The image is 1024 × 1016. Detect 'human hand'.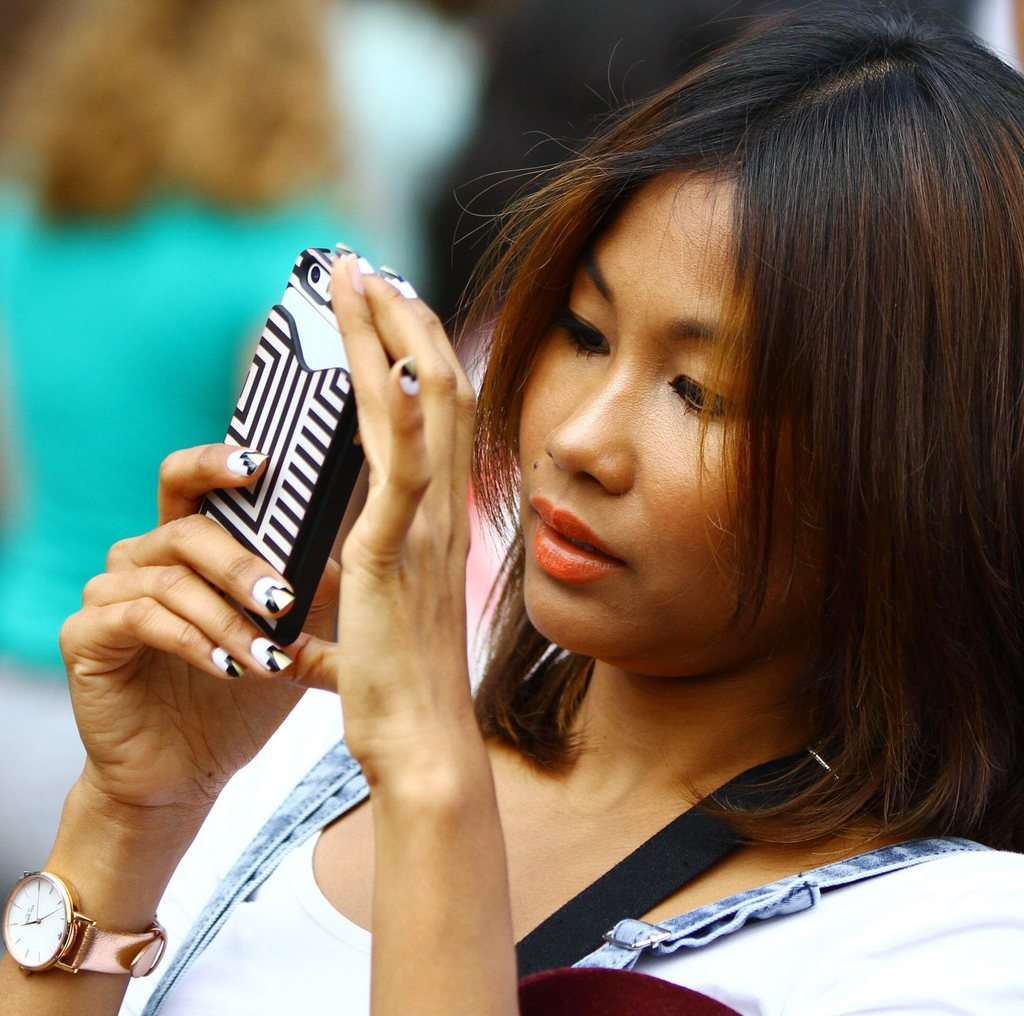
Detection: Rect(56, 437, 371, 817).
